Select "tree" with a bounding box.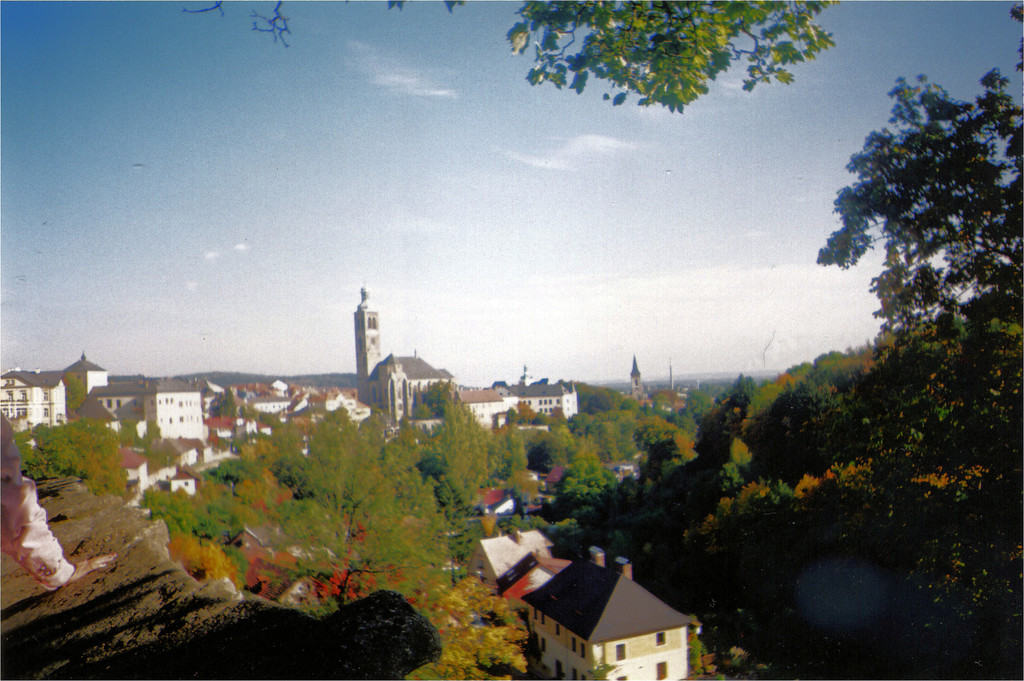
<region>66, 392, 109, 421</region>.
